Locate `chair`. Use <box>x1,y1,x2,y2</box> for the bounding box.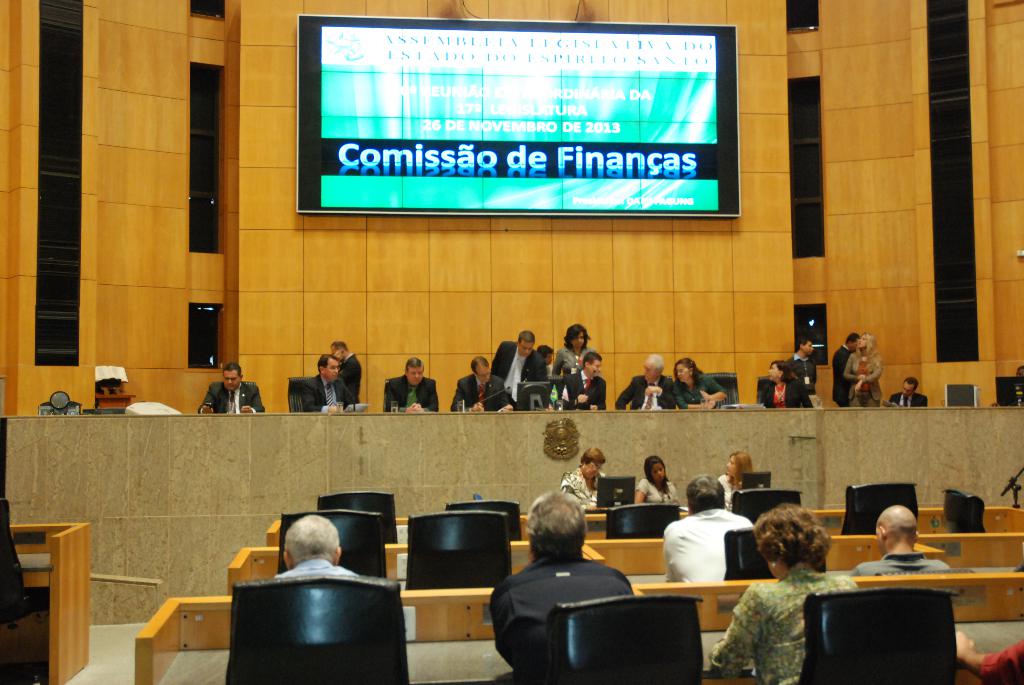
<box>847,482,917,539</box>.
